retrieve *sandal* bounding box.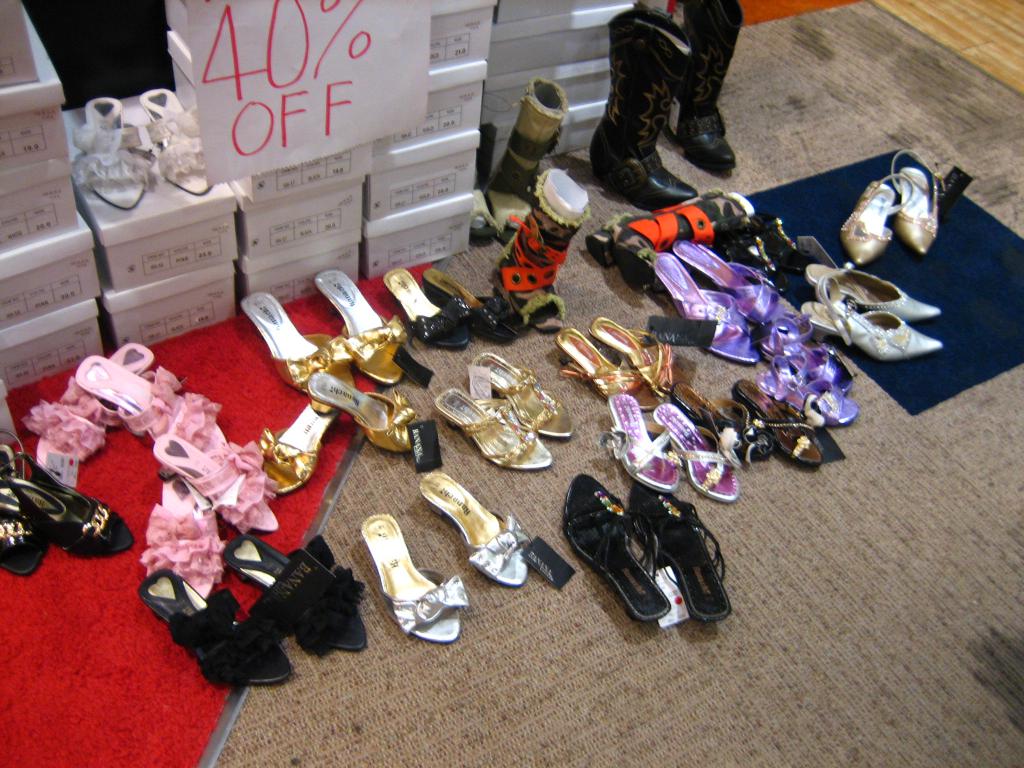
Bounding box: {"left": 0, "top": 424, "right": 27, "bottom": 574}.
